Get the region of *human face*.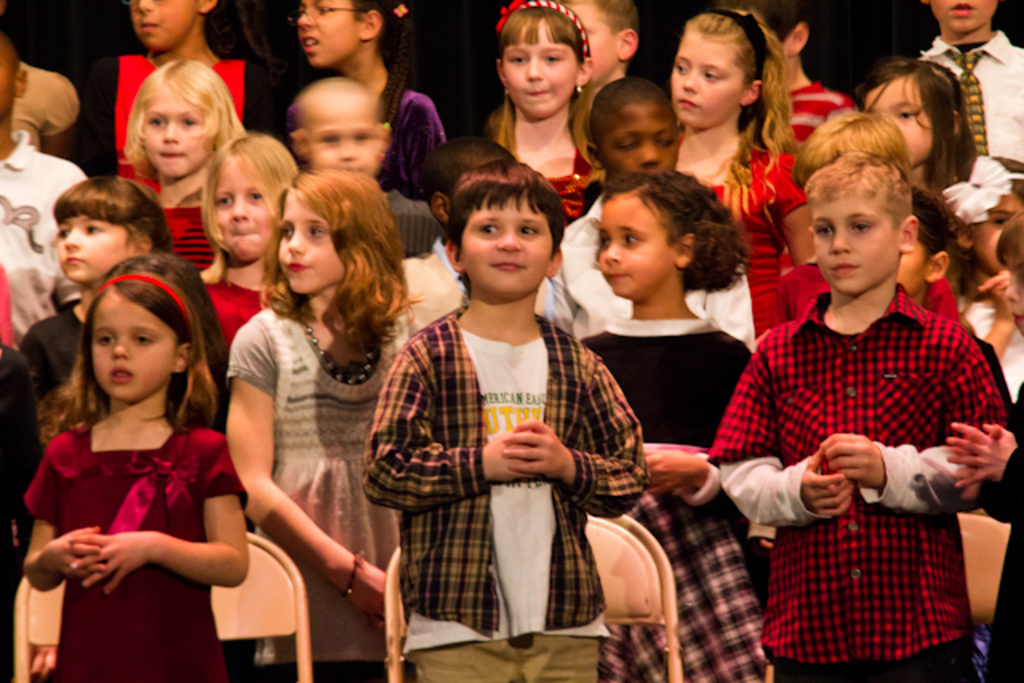
<region>936, 0, 995, 34</region>.
